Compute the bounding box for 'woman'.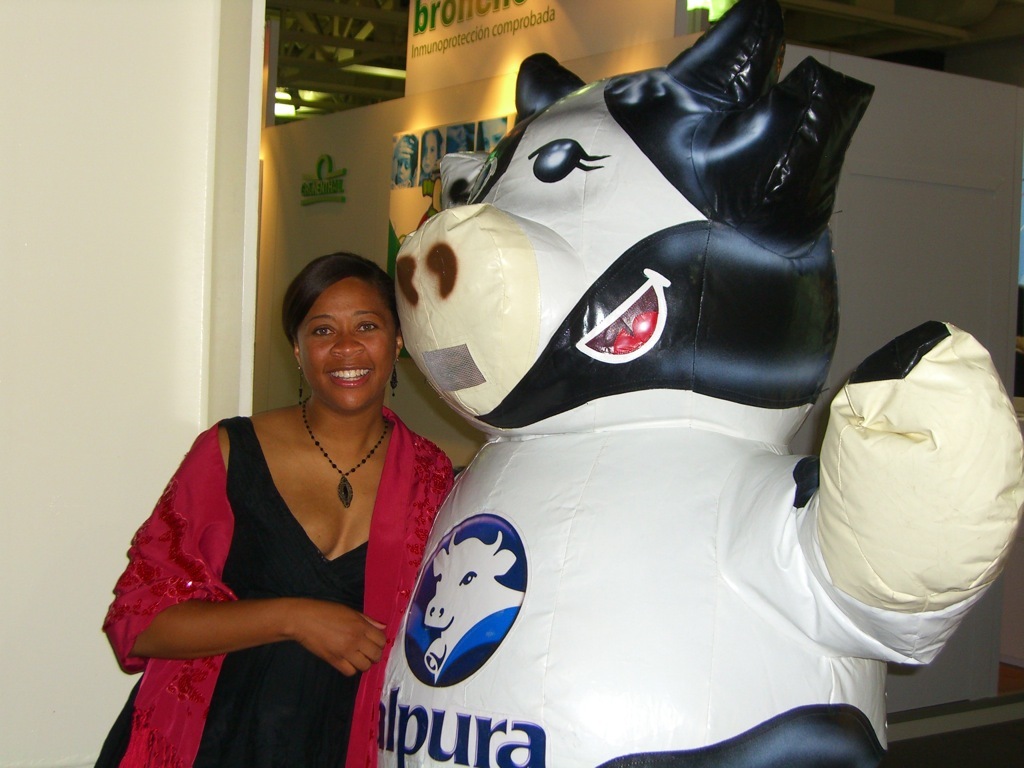
90,250,465,766.
